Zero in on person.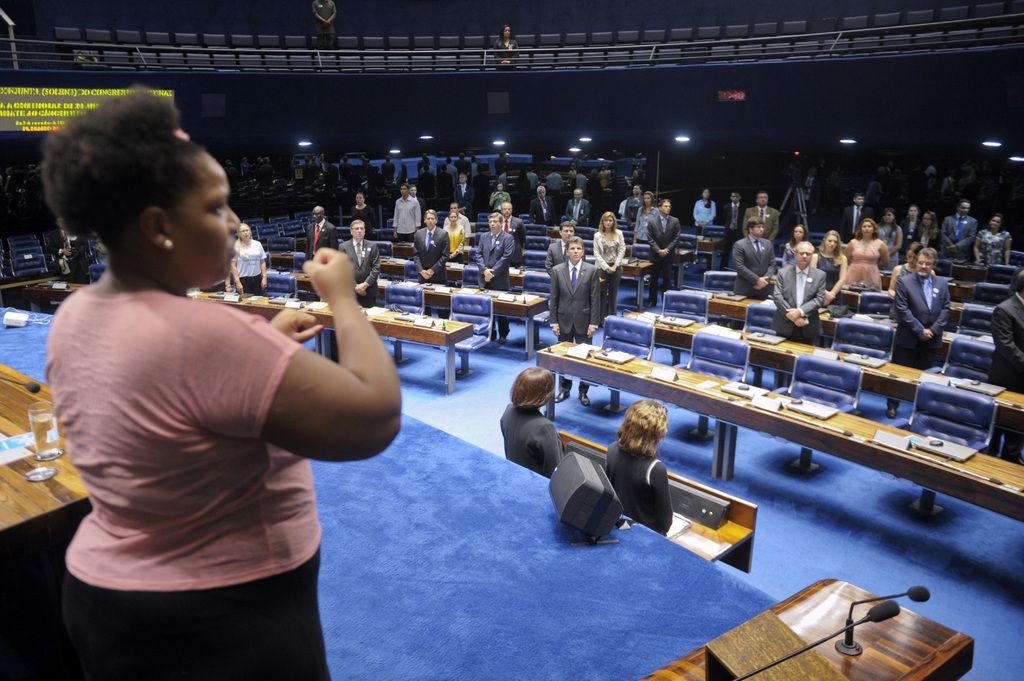
Zeroed in: 744,189,776,236.
